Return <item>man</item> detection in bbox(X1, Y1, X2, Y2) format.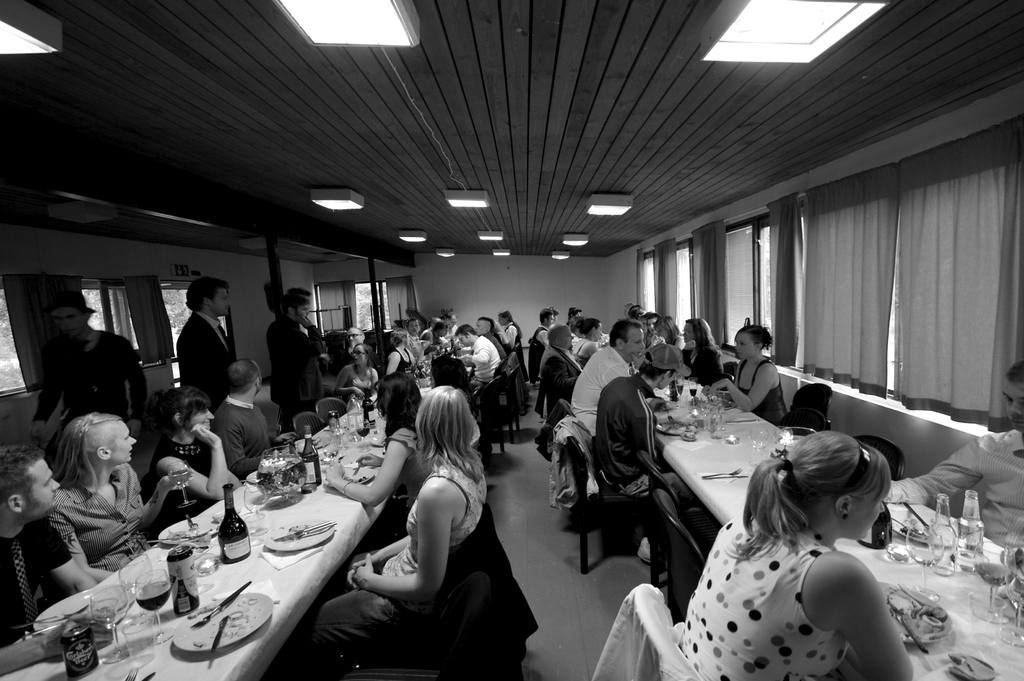
bbox(886, 358, 1023, 546).
